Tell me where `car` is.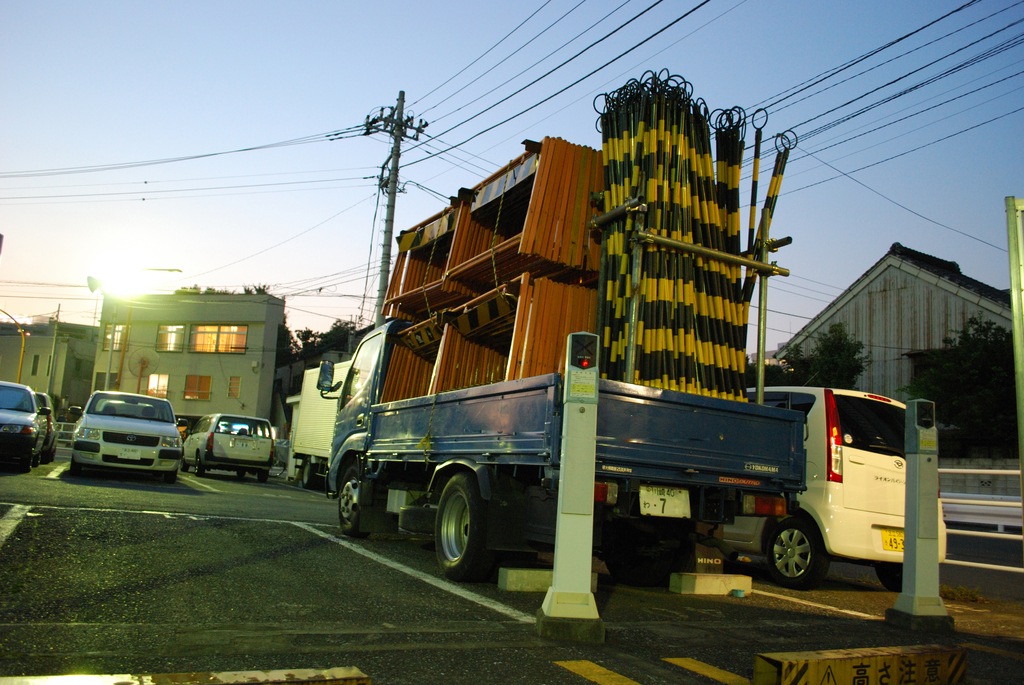
`car` is at x1=57 y1=391 x2=187 y2=480.
